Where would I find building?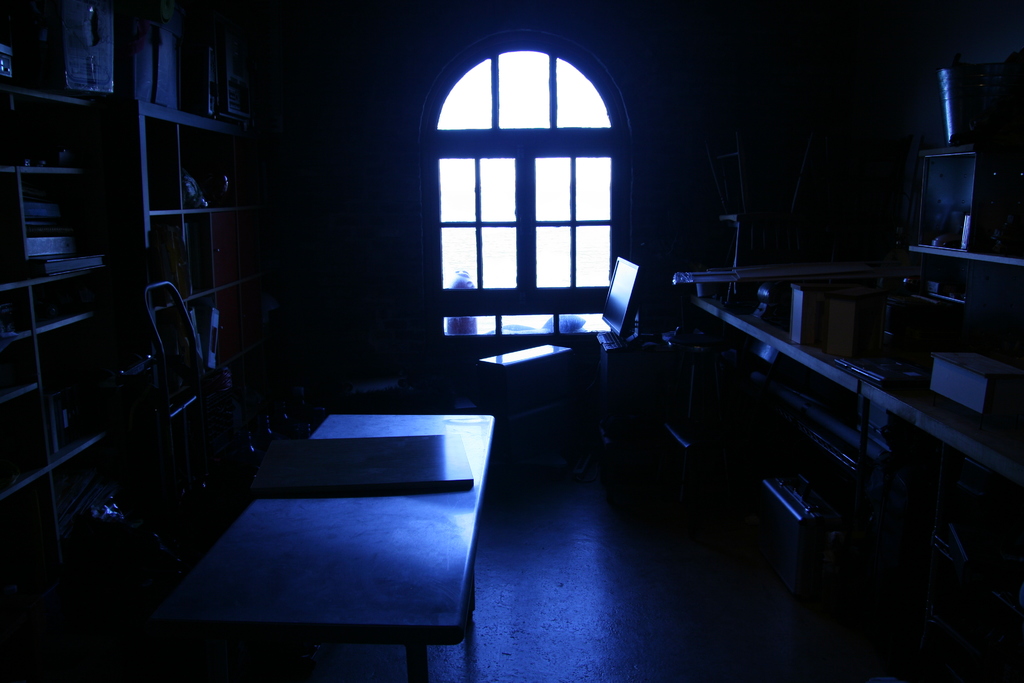
At bbox(1, 0, 1023, 682).
